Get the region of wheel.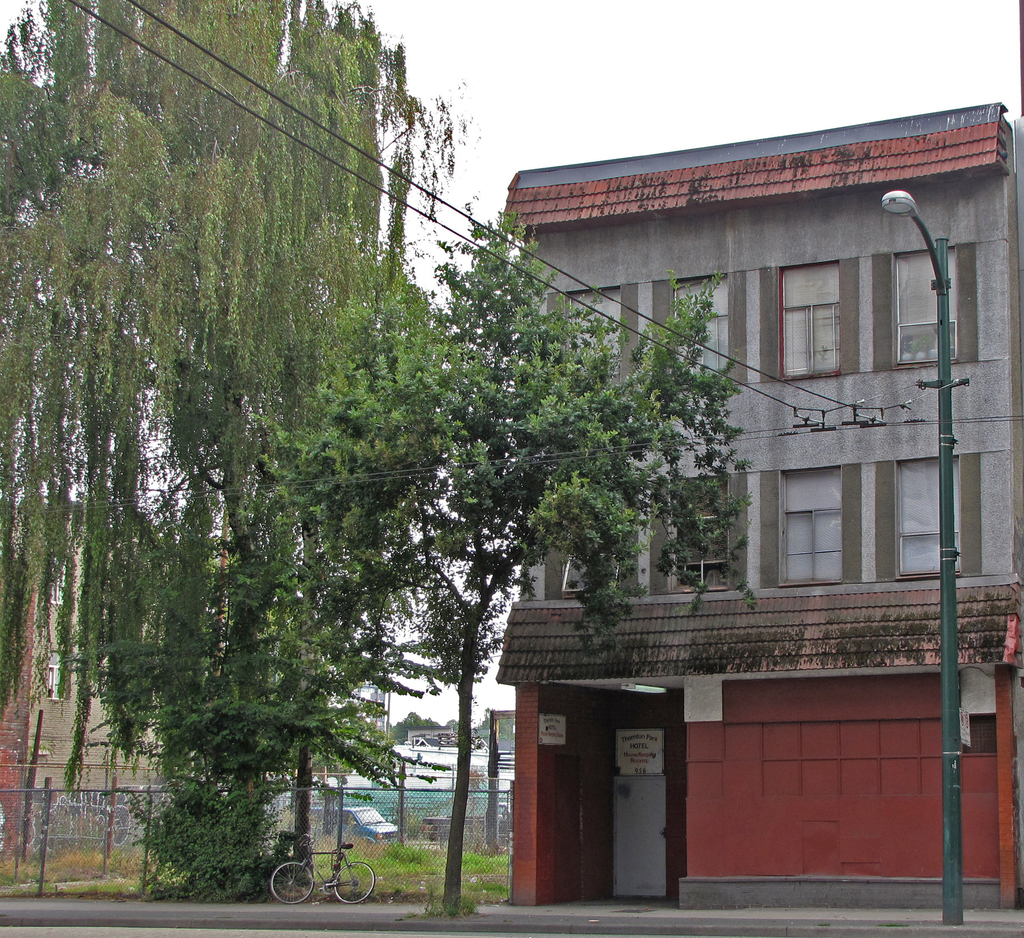
rect(264, 861, 314, 905).
